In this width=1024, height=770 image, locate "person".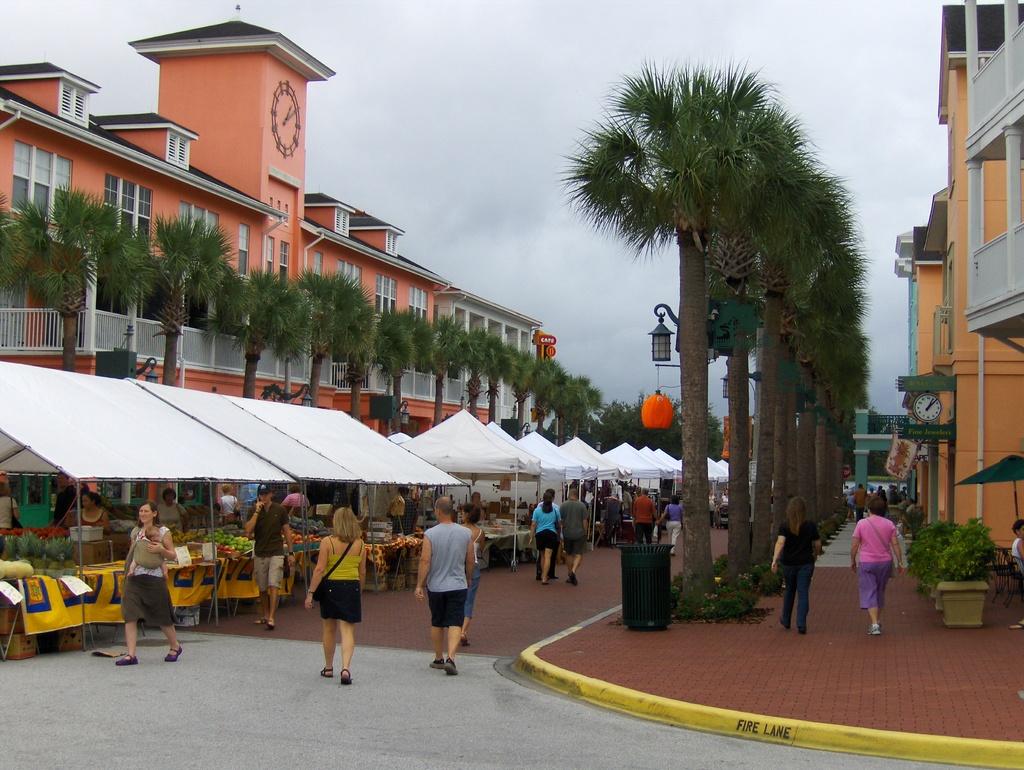
Bounding box: 46/475/83/529.
